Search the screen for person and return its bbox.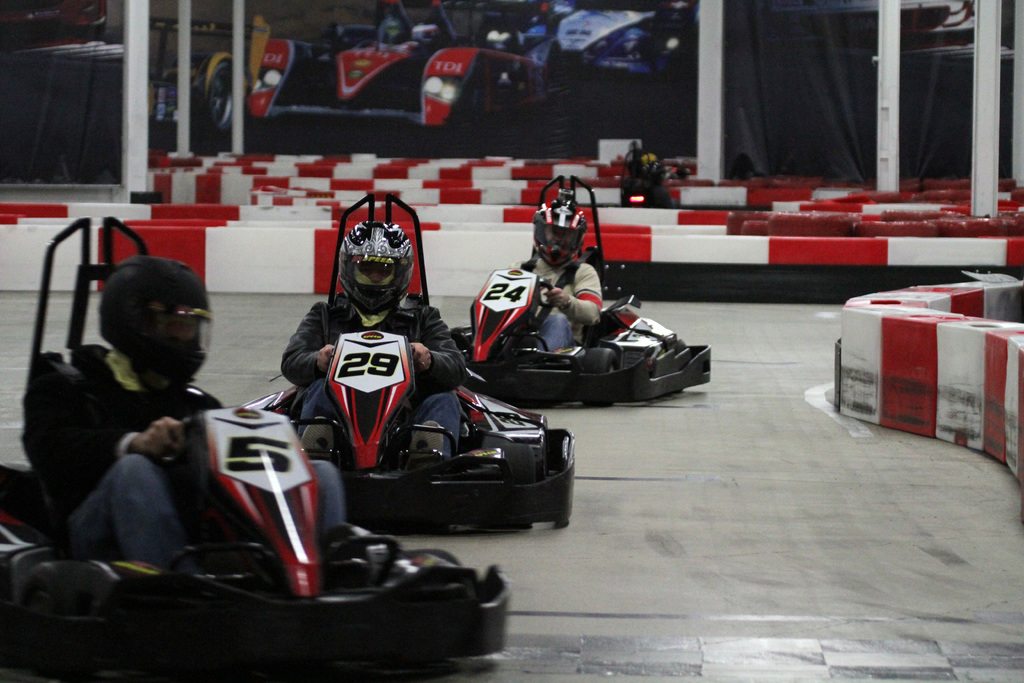
Found: [278, 219, 465, 461].
